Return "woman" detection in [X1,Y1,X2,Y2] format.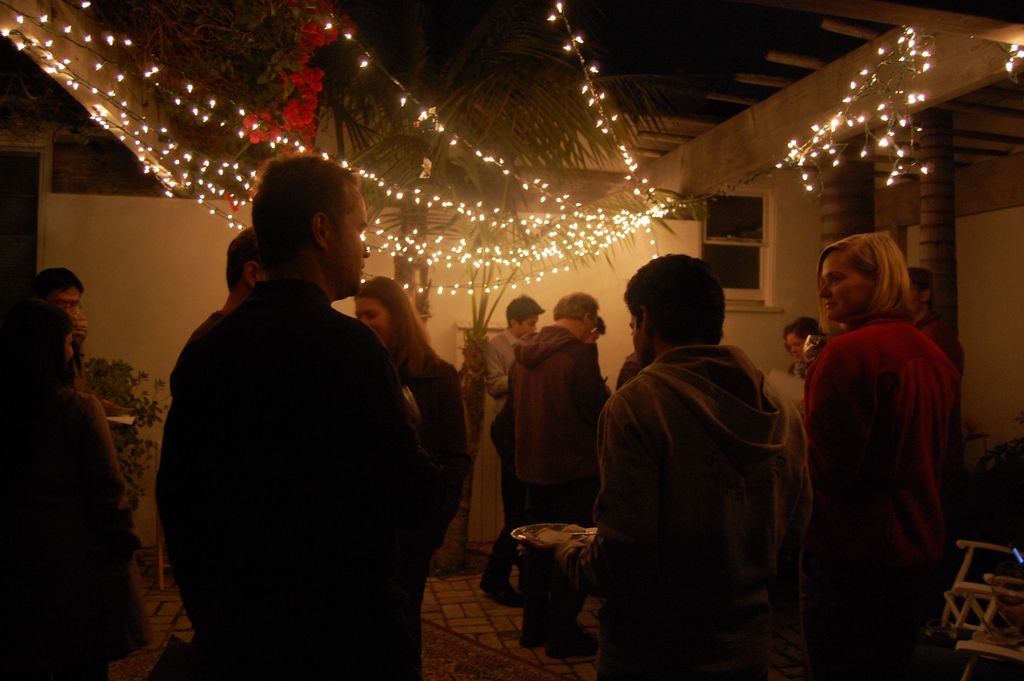
[792,199,970,669].
